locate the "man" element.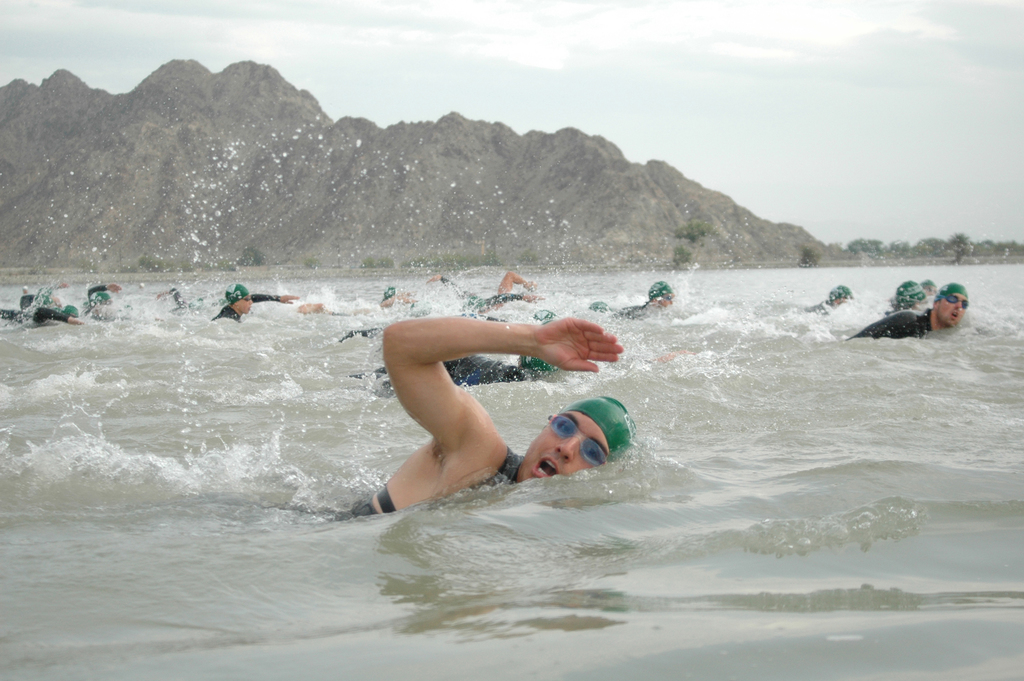
Element bbox: [left=335, top=313, right=638, bottom=518].
